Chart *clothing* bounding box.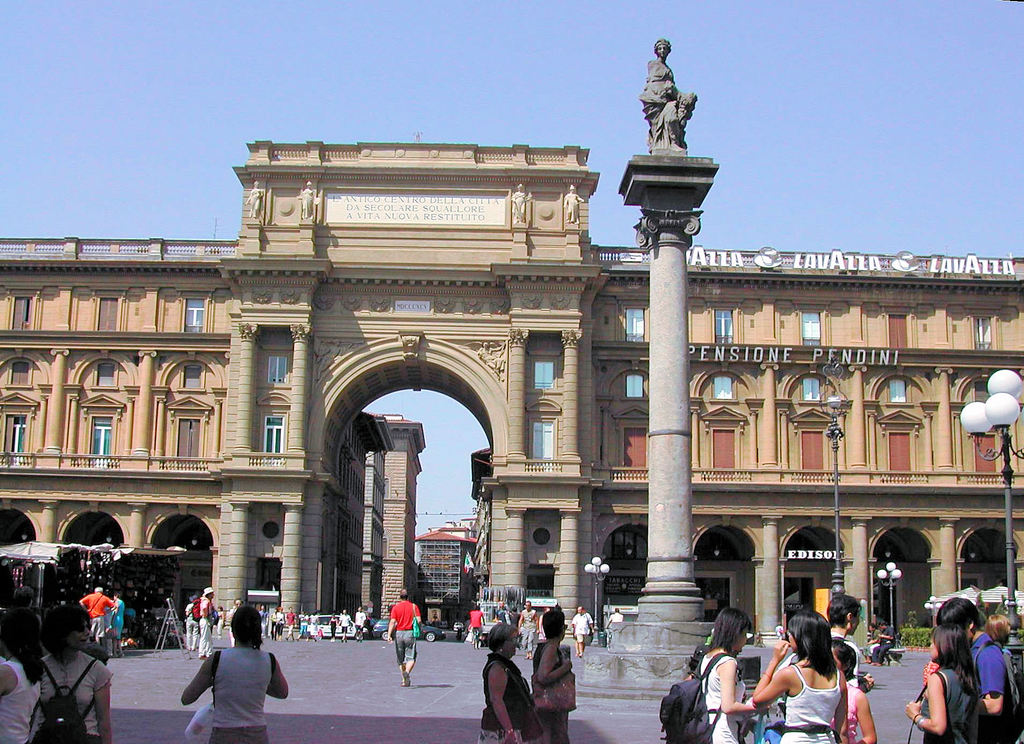
Charted: region(81, 590, 115, 636).
